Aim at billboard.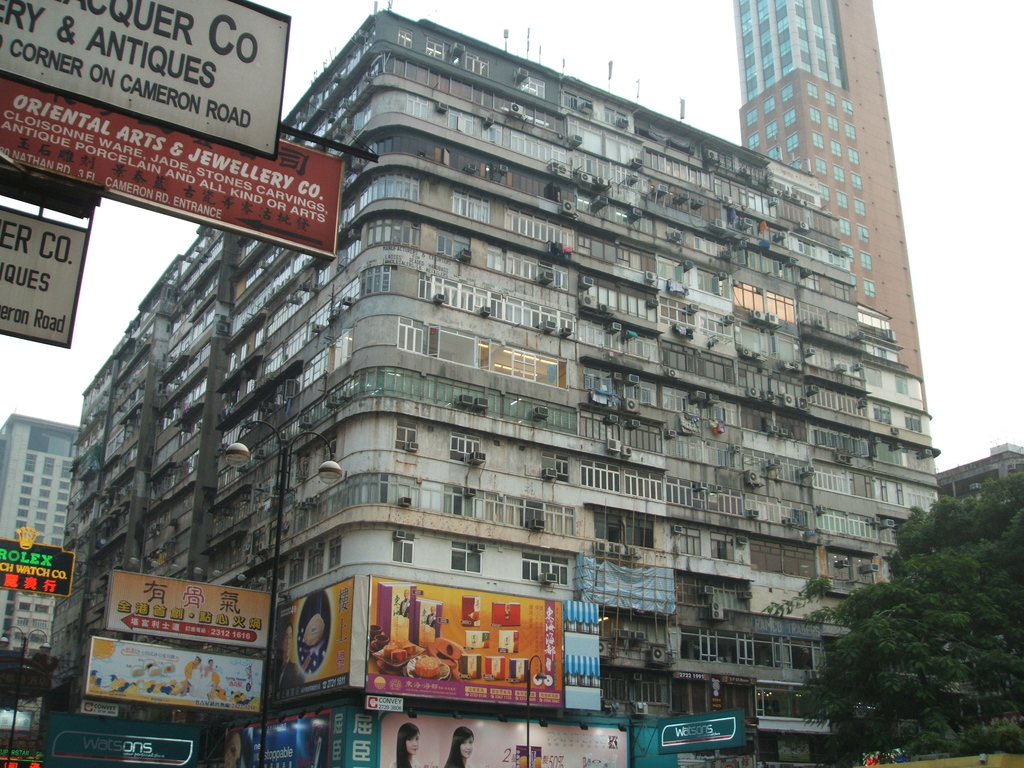
Aimed at (366,576,561,716).
